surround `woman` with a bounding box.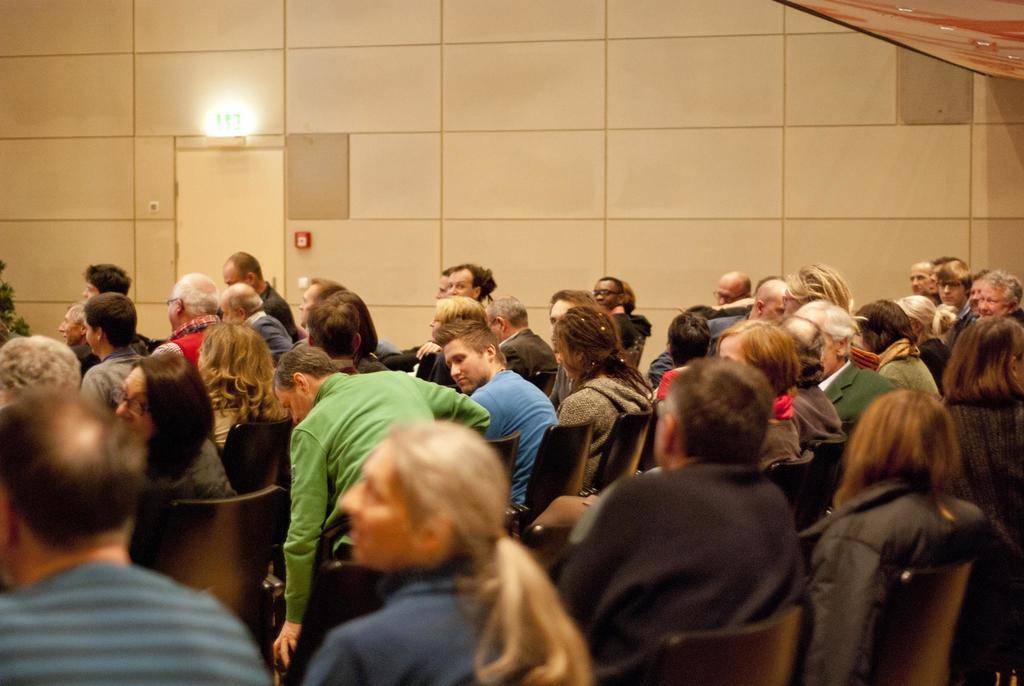
locate(941, 314, 1023, 559).
